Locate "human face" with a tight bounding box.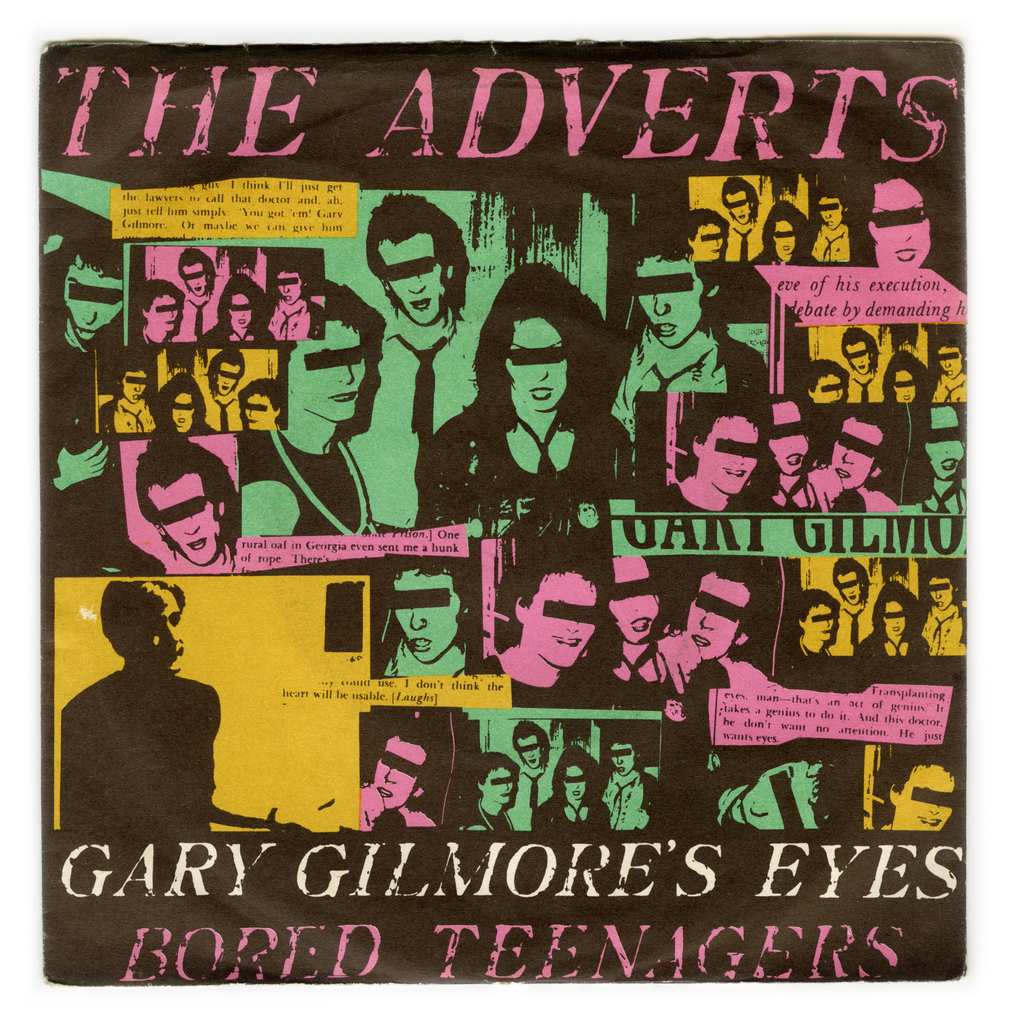
215, 357, 239, 397.
